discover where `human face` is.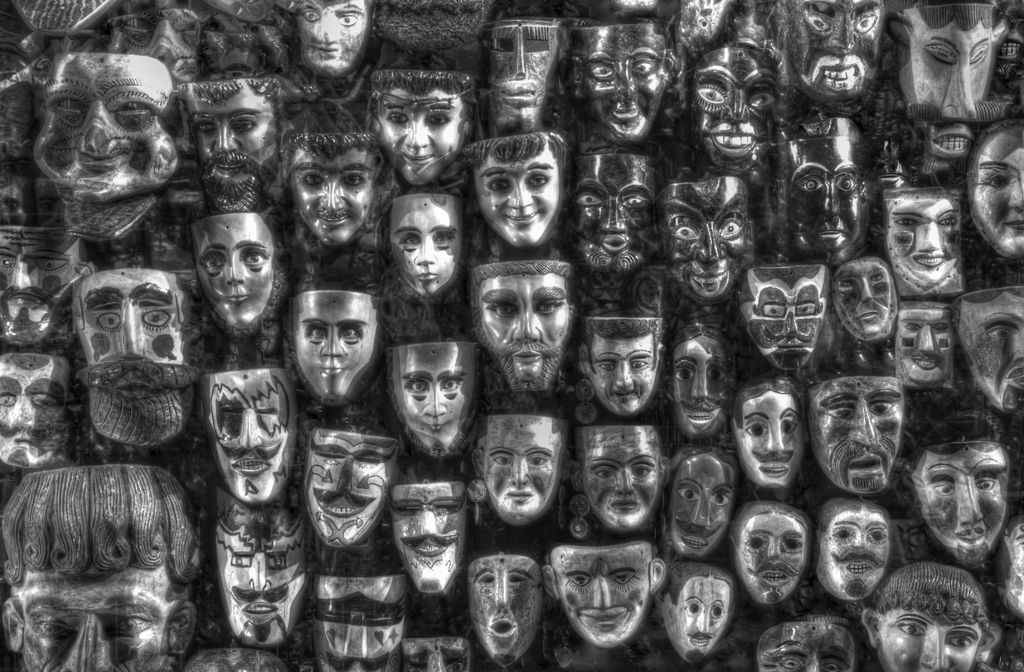
Discovered at (x1=673, y1=333, x2=735, y2=435).
